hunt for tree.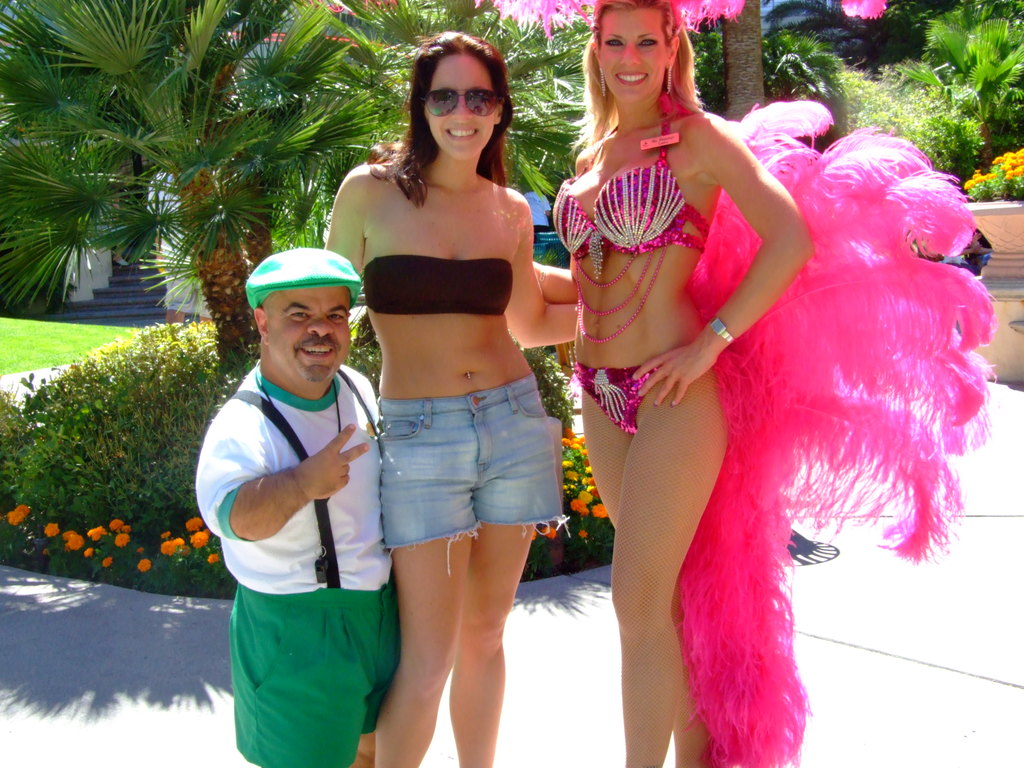
Hunted down at [x1=692, y1=0, x2=849, y2=156].
